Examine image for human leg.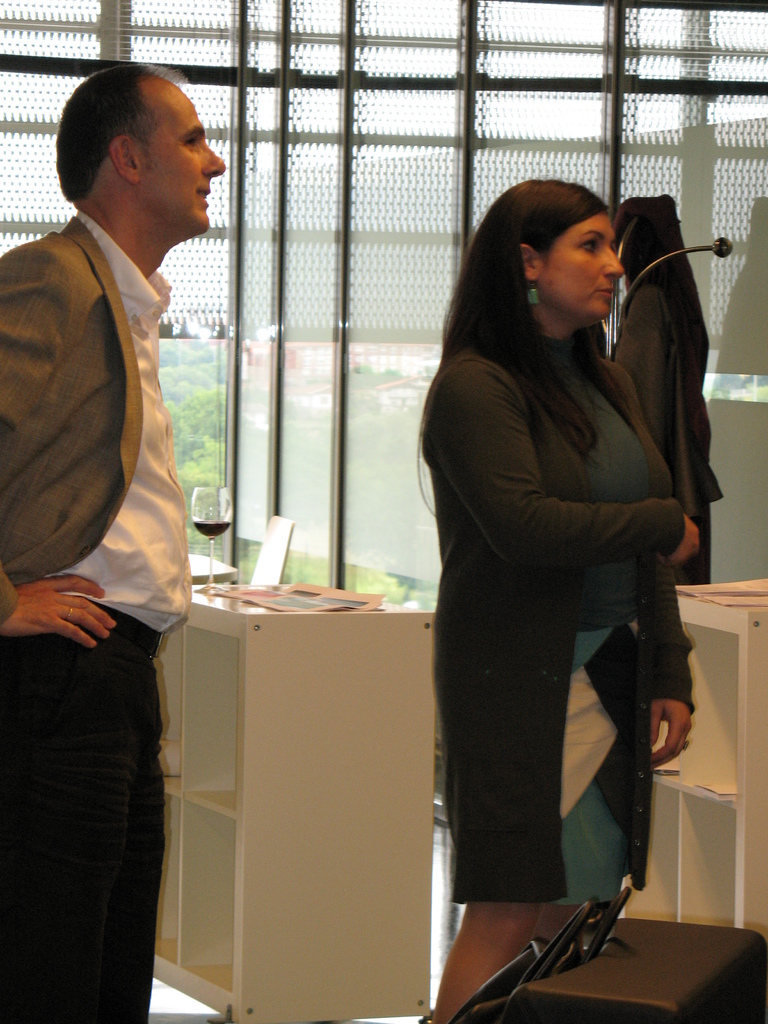
Examination result: box=[0, 592, 140, 1023].
